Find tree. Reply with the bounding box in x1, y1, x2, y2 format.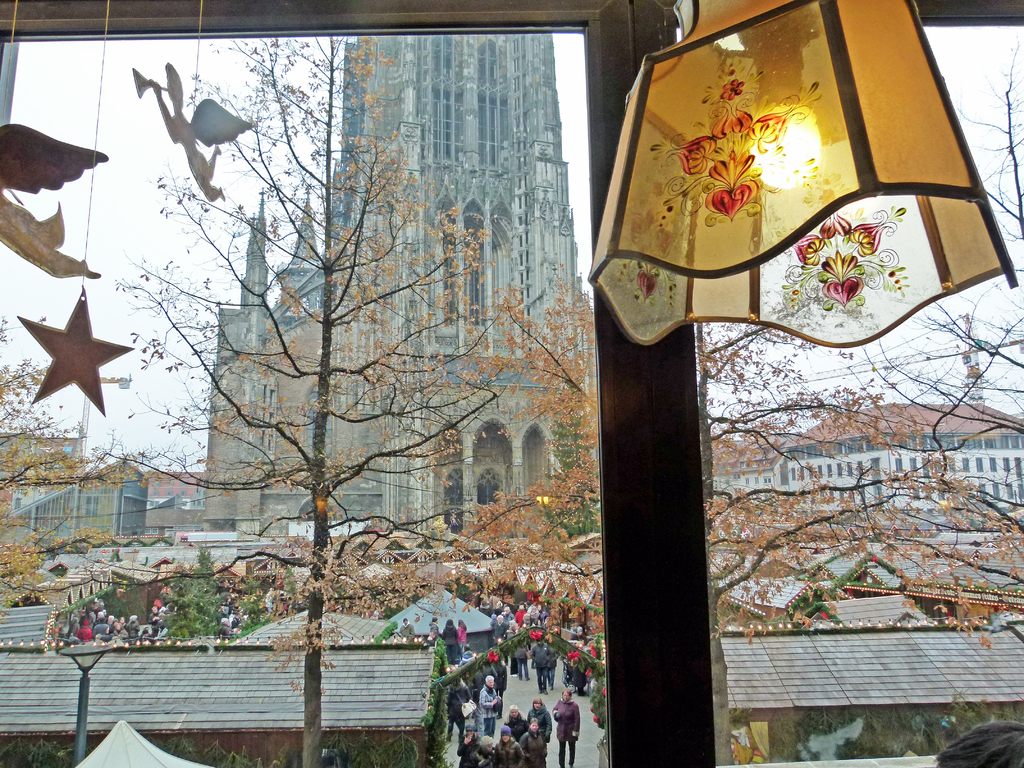
141, 31, 556, 657.
